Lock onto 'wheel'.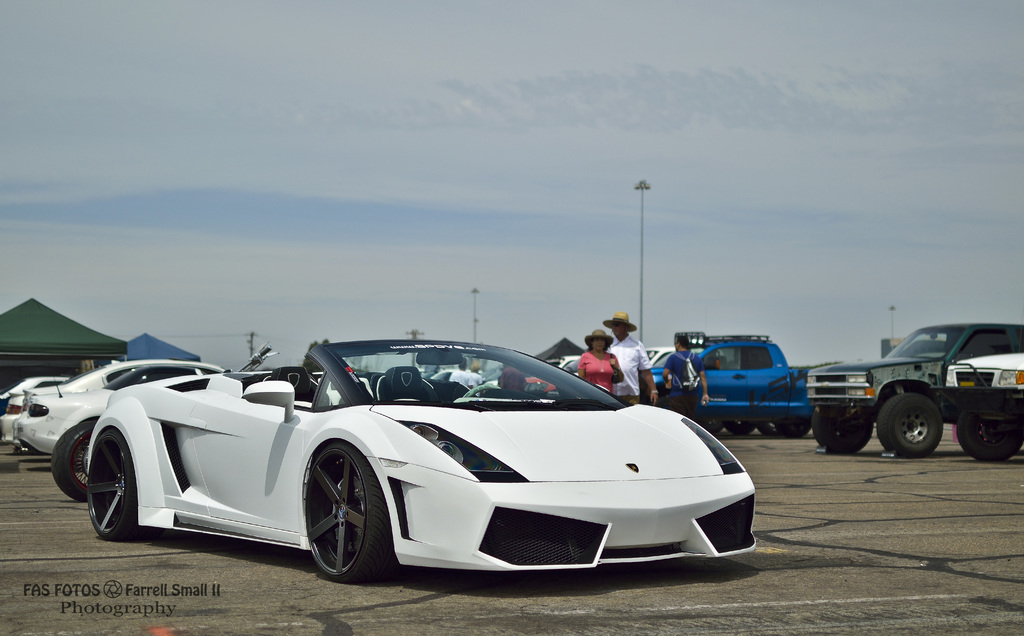
Locked: bbox=(874, 392, 945, 458).
